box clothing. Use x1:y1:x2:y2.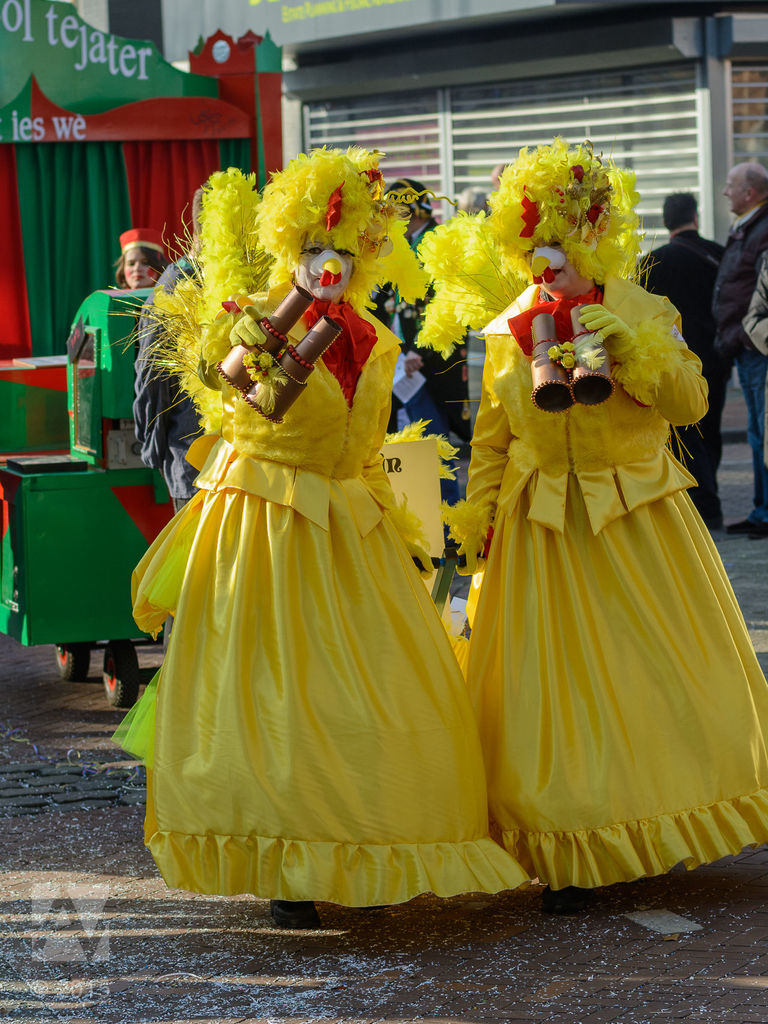
441:257:747:870.
